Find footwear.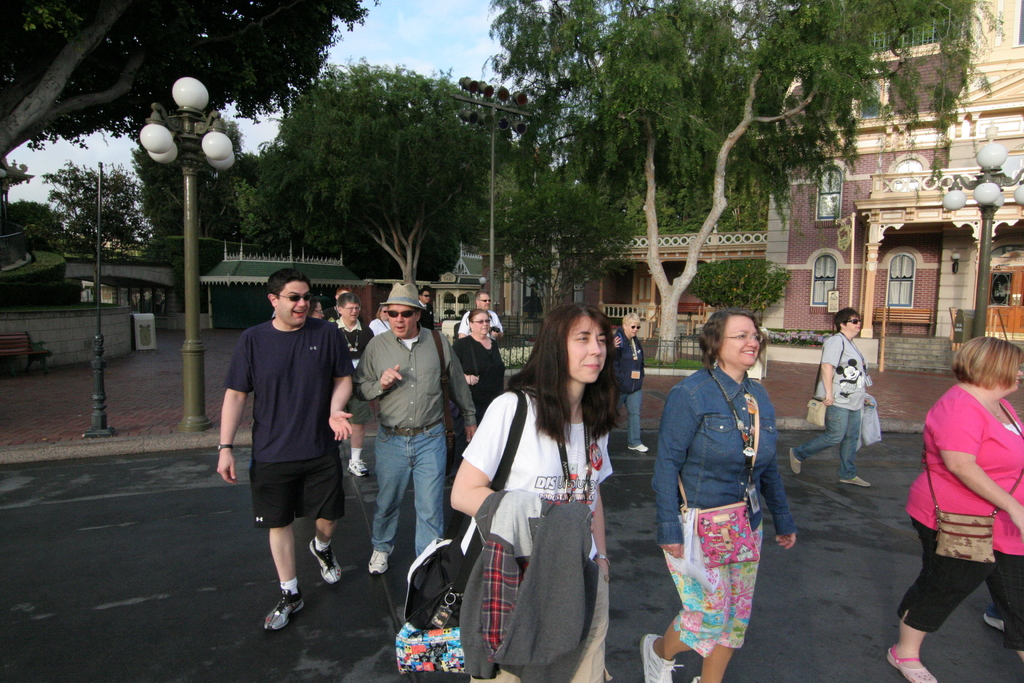
detection(312, 539, 352, 583).
